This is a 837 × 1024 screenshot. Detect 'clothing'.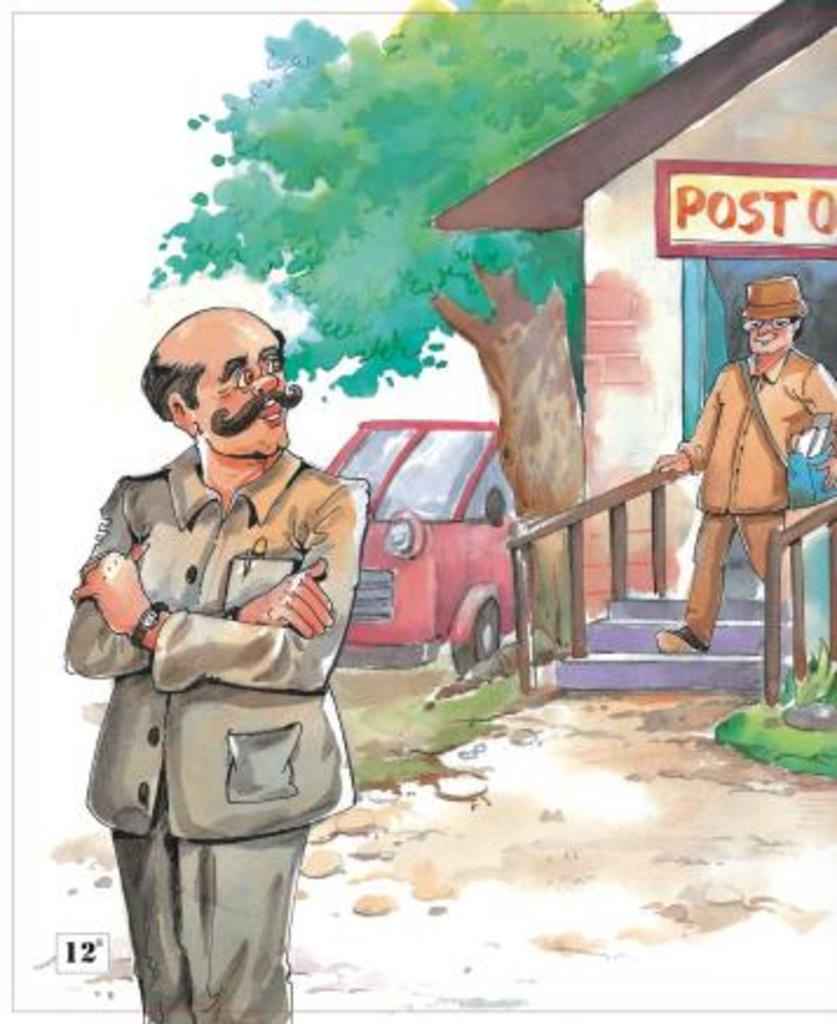
{"x1": 671, "y1": 342, "x2": 835, "y2": 649}.
